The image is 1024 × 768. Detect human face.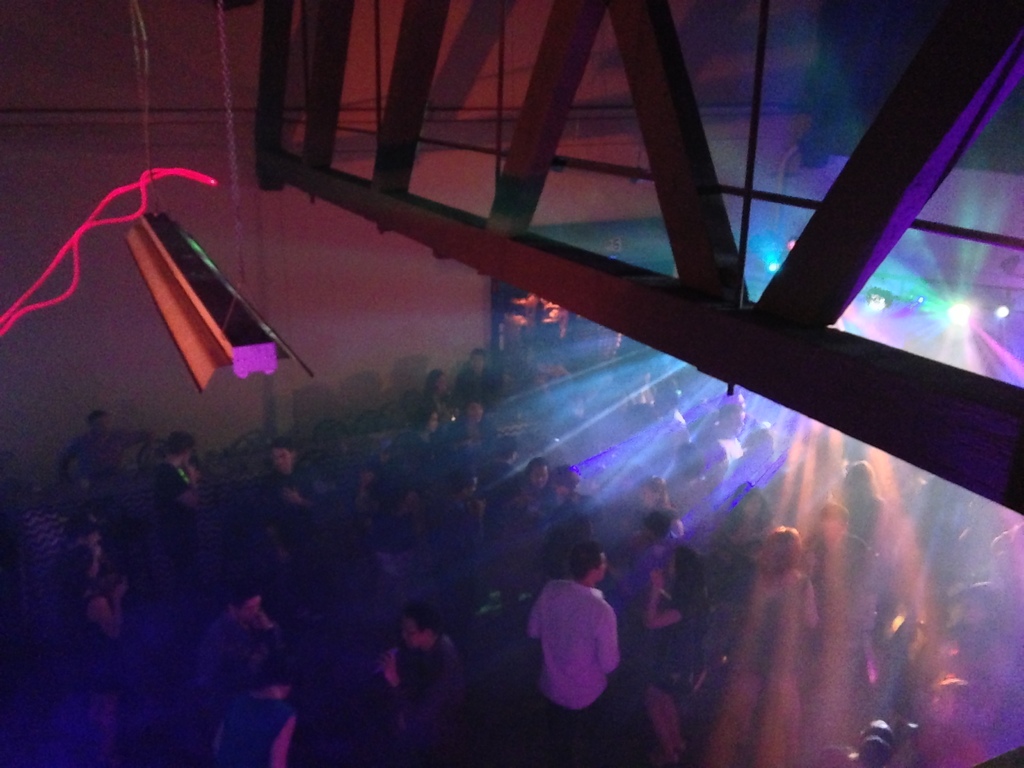
Detection: <region>401, 620, 422, 647</region>.
